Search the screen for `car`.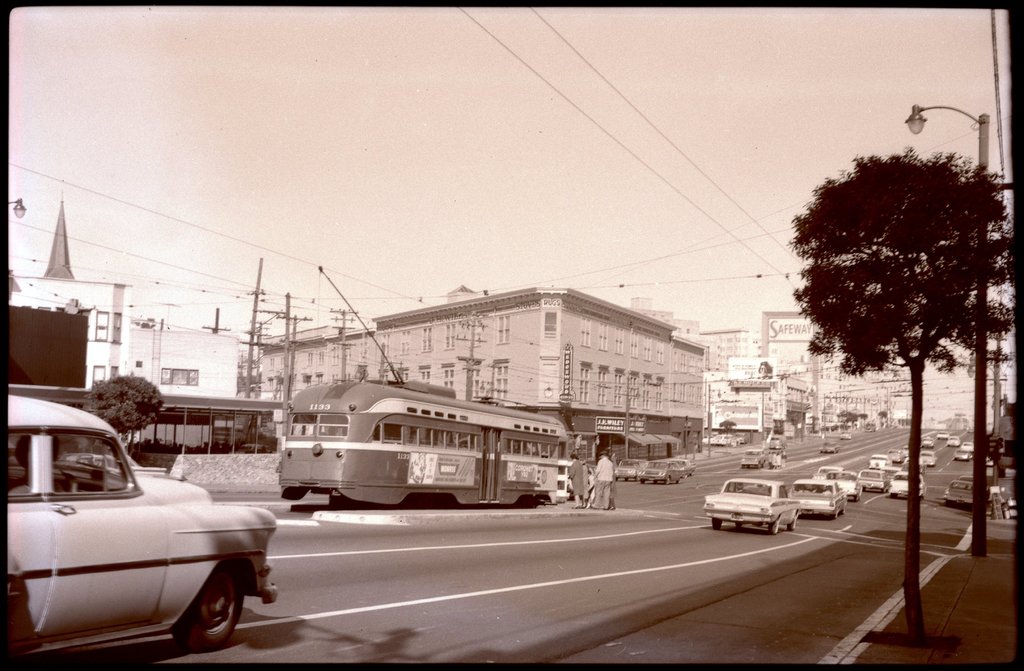
Found at {"x1": 669, "y1": 456, "x2": 695, "y2": 471}.
